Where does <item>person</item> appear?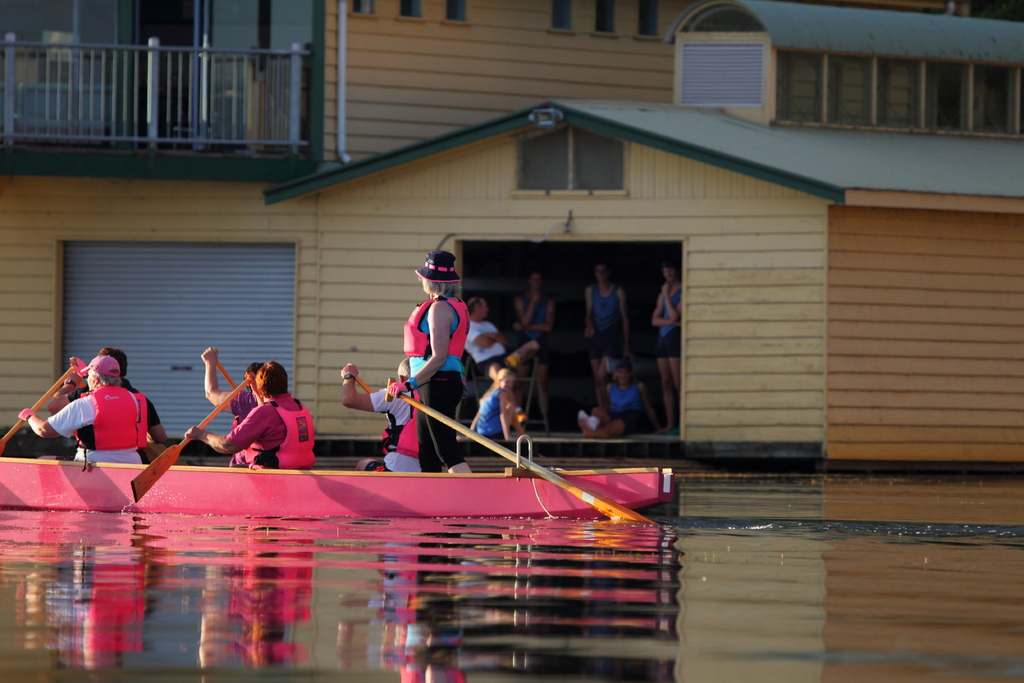
Appears at 469:294:532:432.
